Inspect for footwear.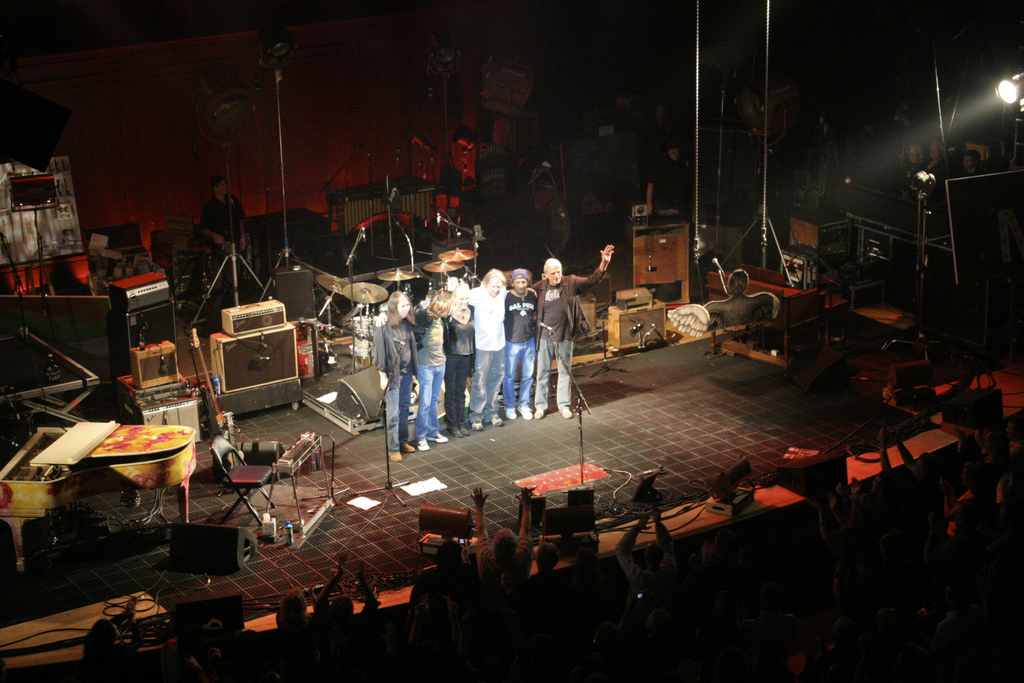
Inspection: region(390, 456, 399, 463).
